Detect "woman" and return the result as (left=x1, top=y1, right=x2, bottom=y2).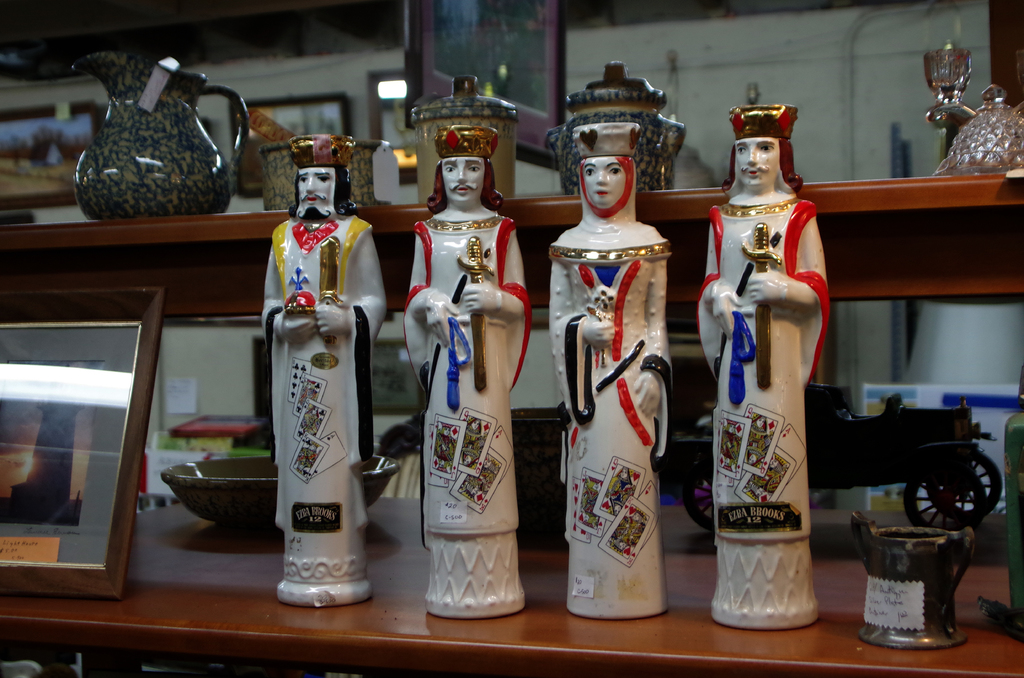
(left=456, top=435, right=482, bottom=469).
